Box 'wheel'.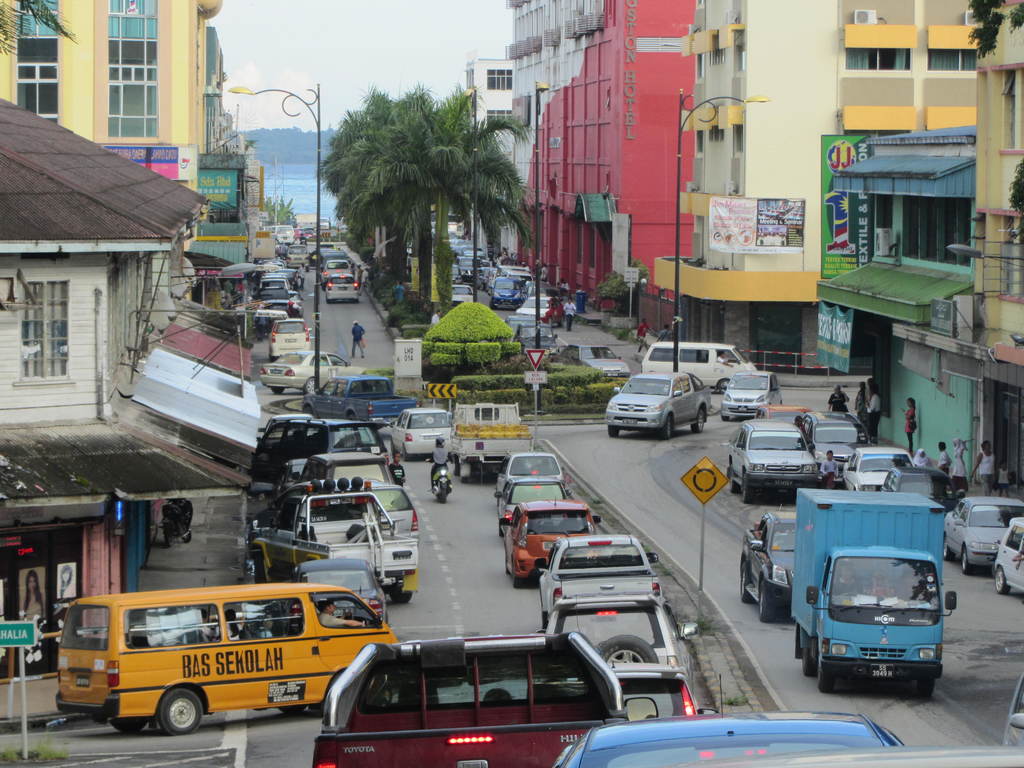
<region>159, 688, 202, 734</region>.
